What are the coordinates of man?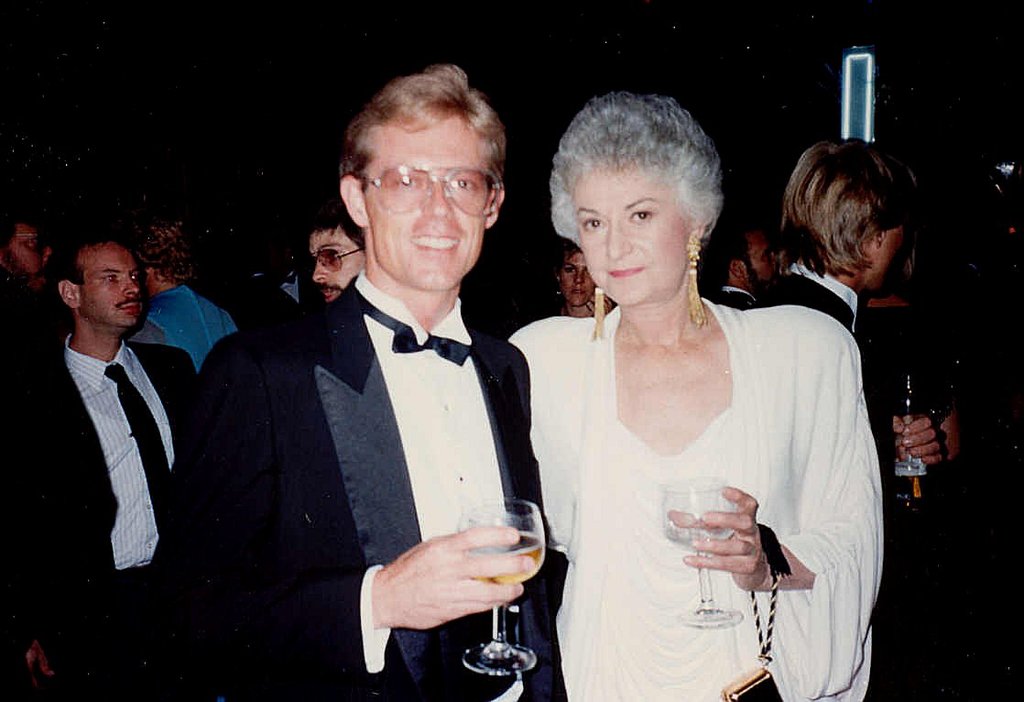
{"x1": 0, "y1": 233, "x2": 196, "y2": 701}.
